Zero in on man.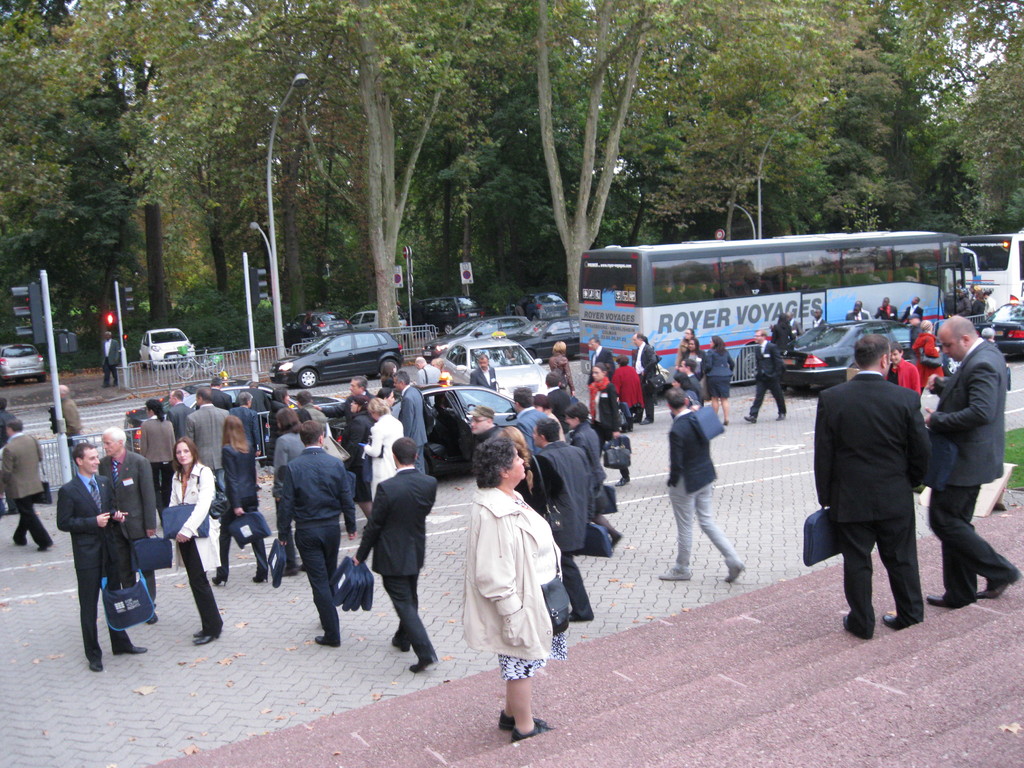
Zeroed in: 846:301:871:322.
